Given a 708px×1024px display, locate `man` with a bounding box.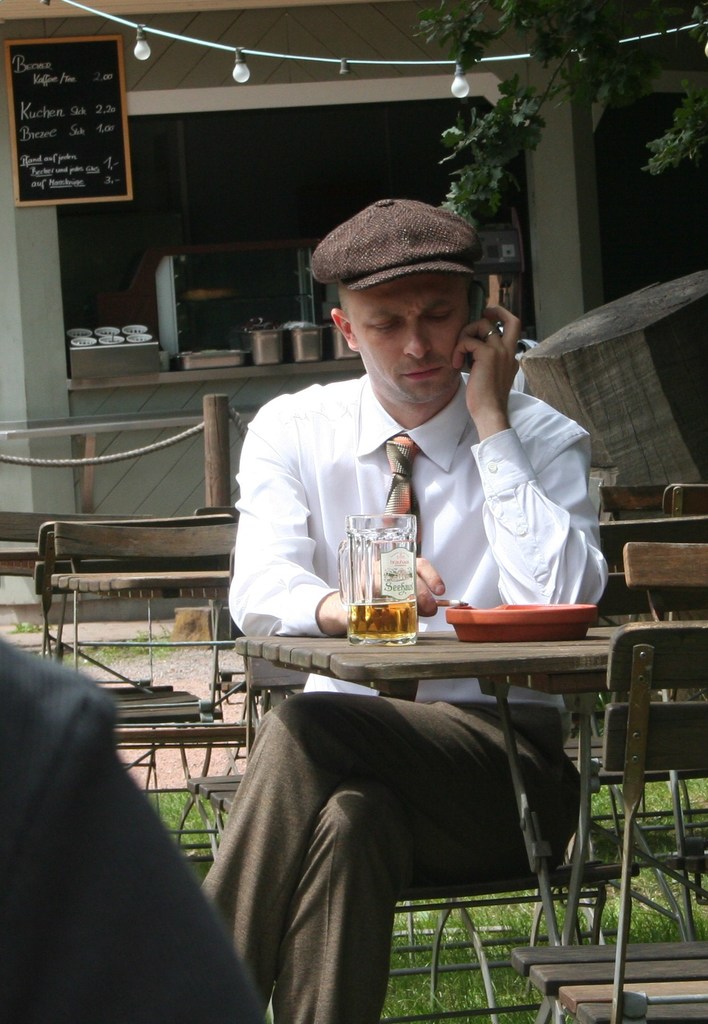
Located: bbox=[189, 187, 619, 1023].
